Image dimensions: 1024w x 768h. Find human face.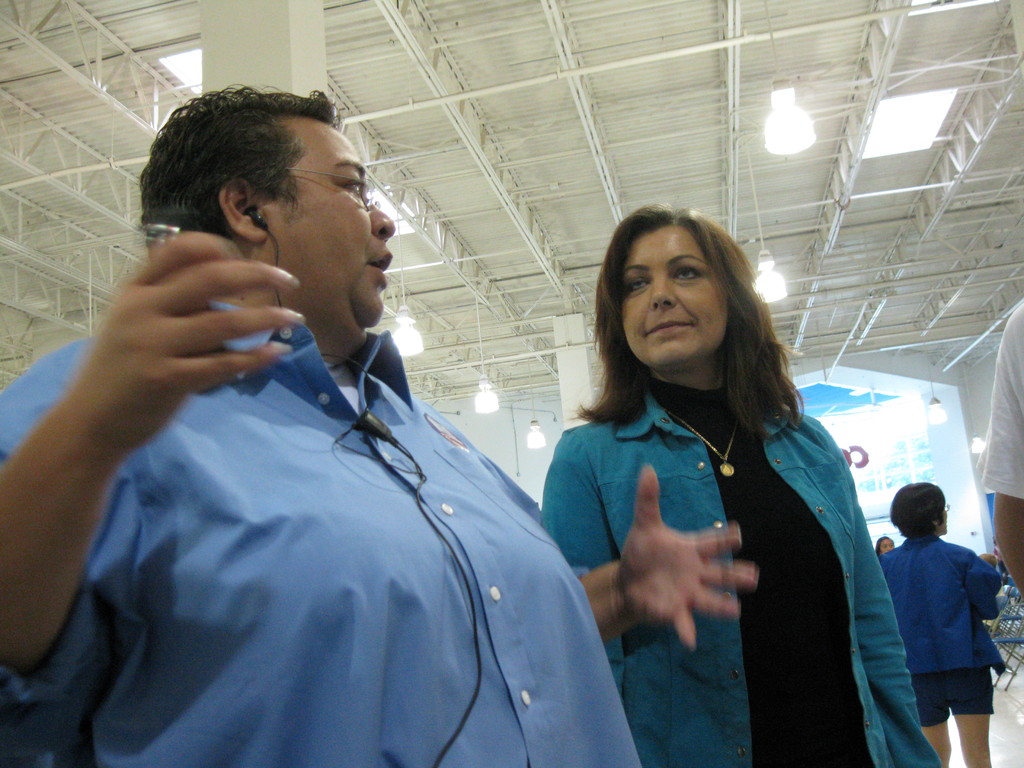
[x1=881, y1=537, x2=897, y2=552].
